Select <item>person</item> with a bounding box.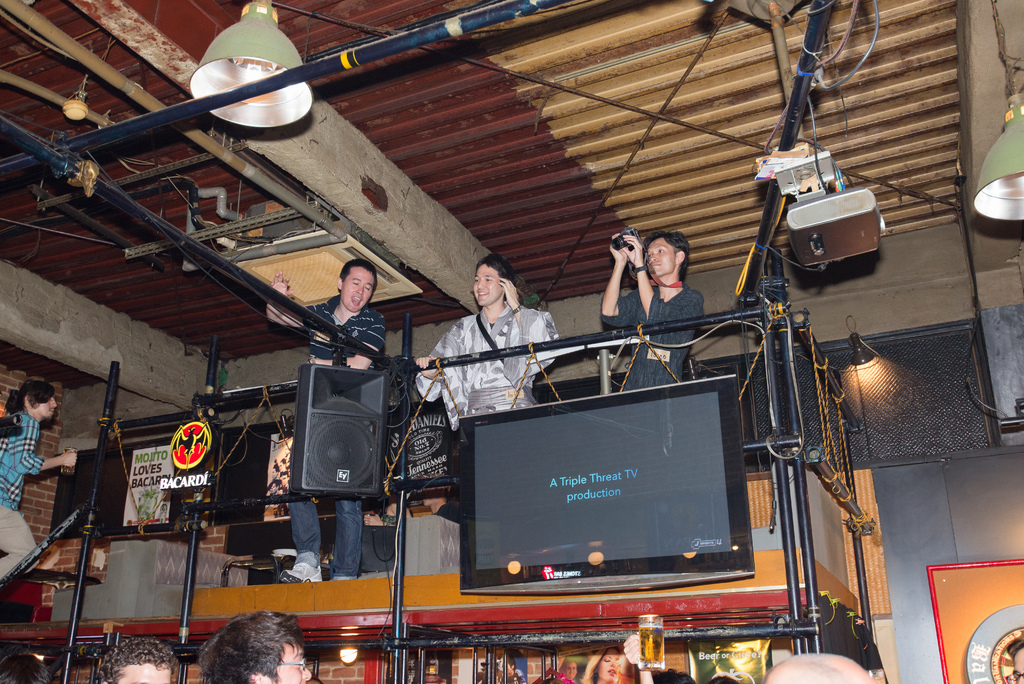
locate(0, 380, 78, 580).
